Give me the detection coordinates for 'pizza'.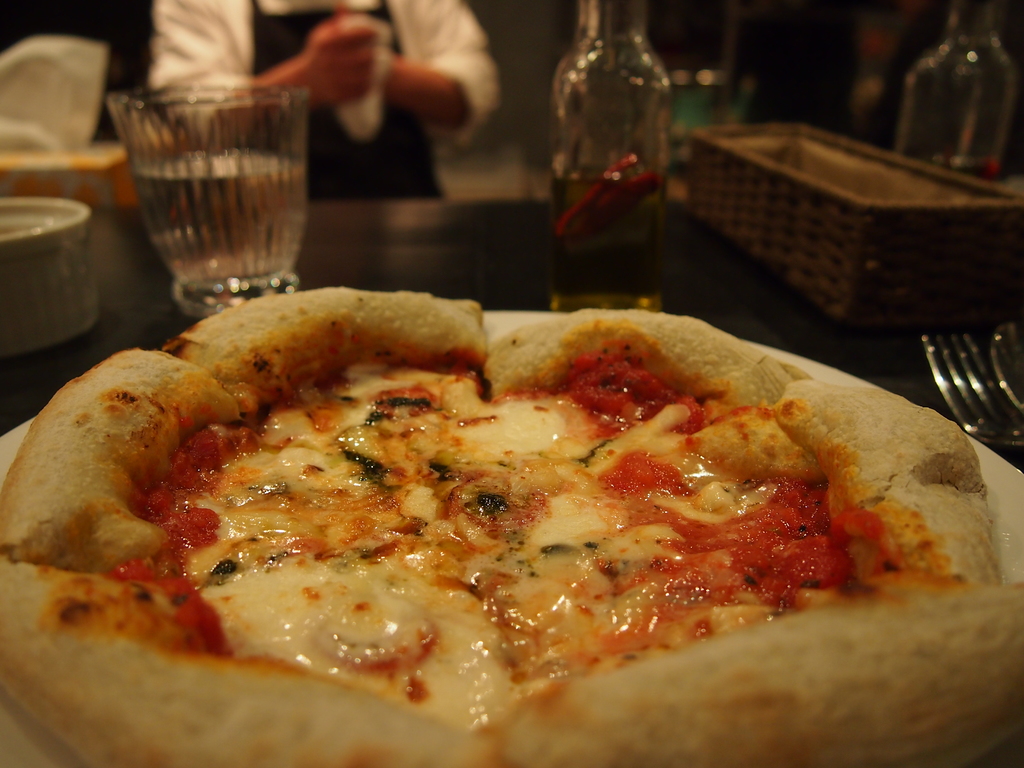
bbox(1, 284, 999, 756).
